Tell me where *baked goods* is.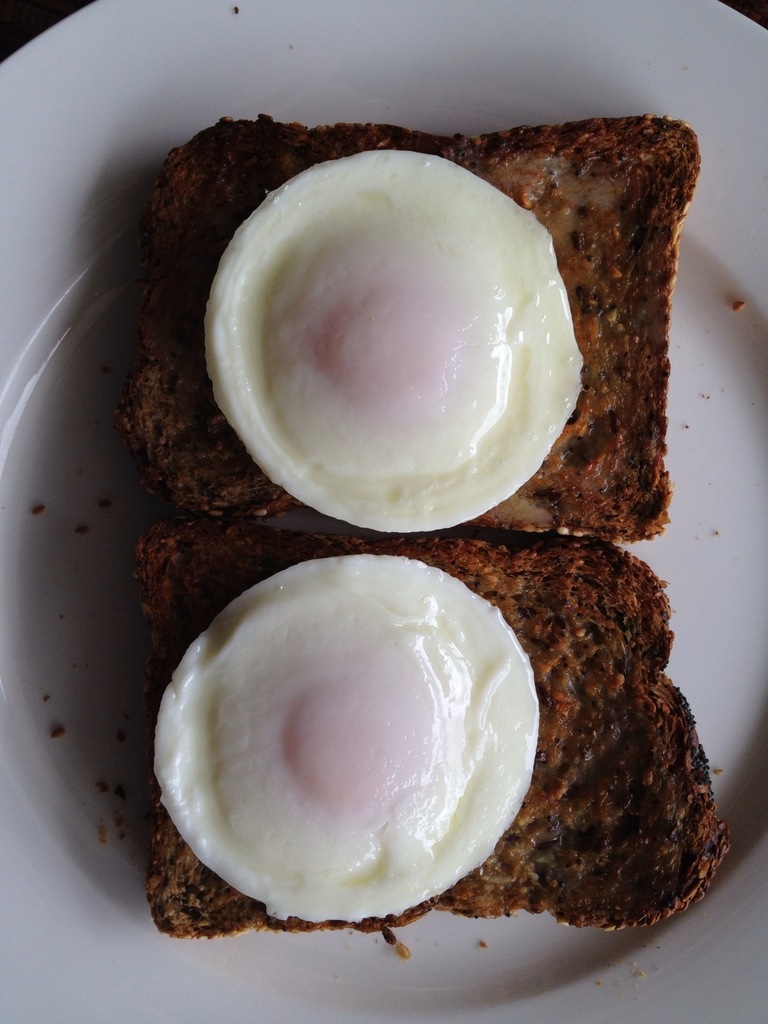
*baked goods* is at <bbox>159, 513, 717, 949</bbox>.
